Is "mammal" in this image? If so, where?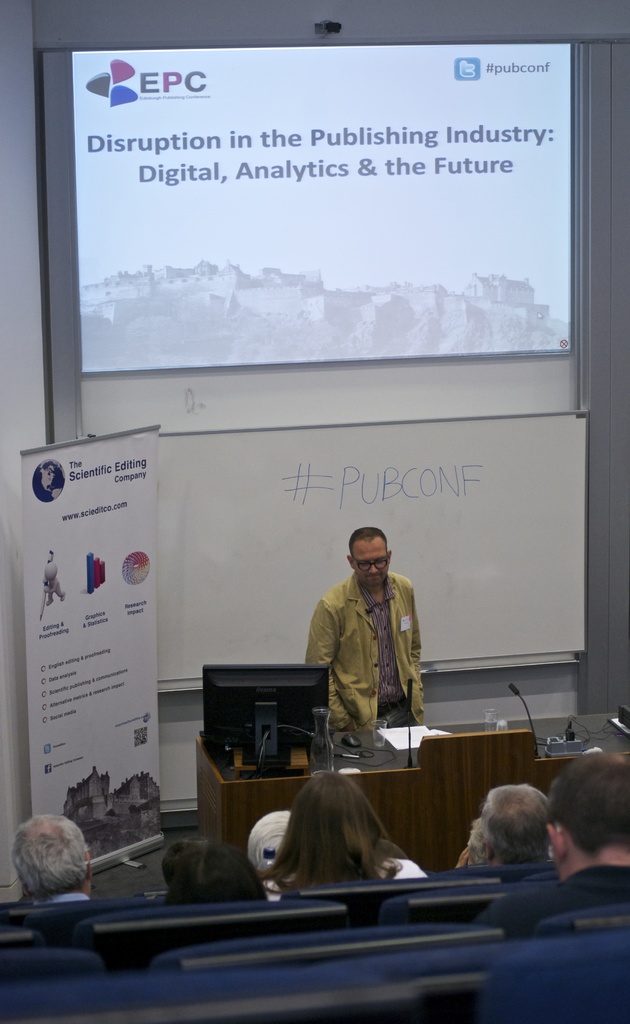
Yes, at locate(451, 821, 493, 870).
